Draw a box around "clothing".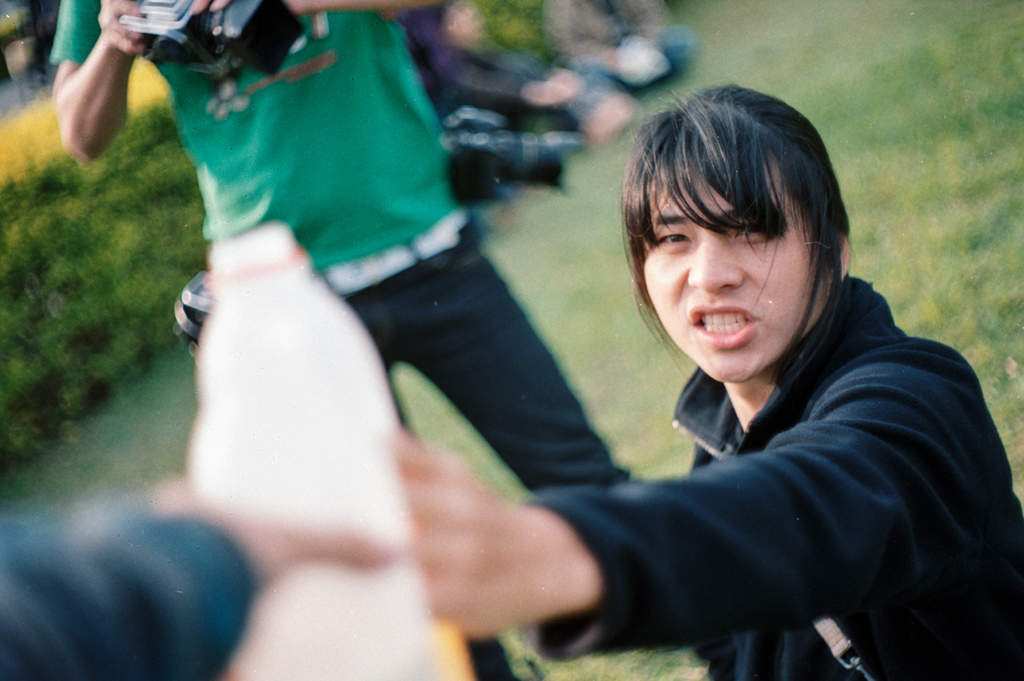
(0,494,254,680).
